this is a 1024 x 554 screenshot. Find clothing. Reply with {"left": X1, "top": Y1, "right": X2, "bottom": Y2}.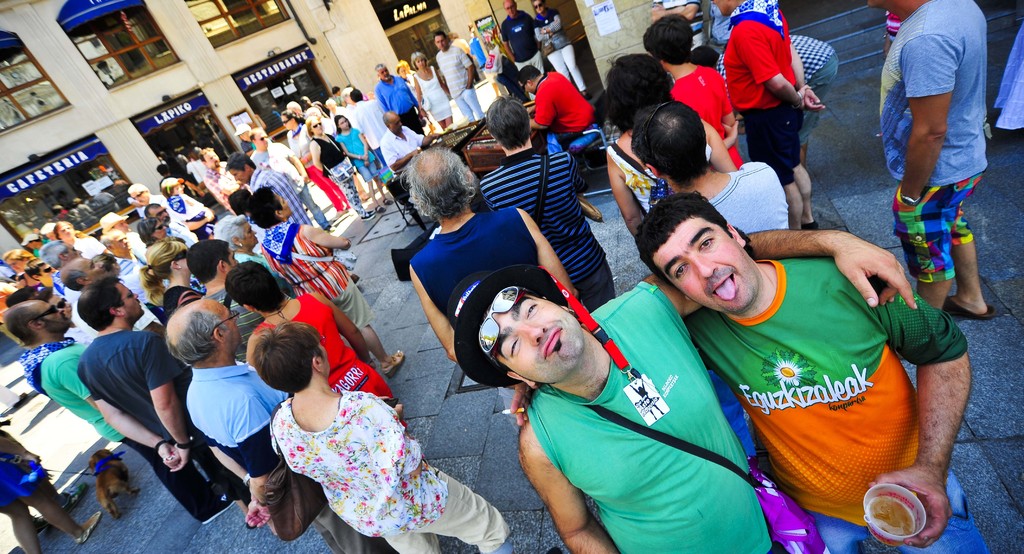
{"left": 707, "top": 159, "right": 793, "bottom": 227}.
